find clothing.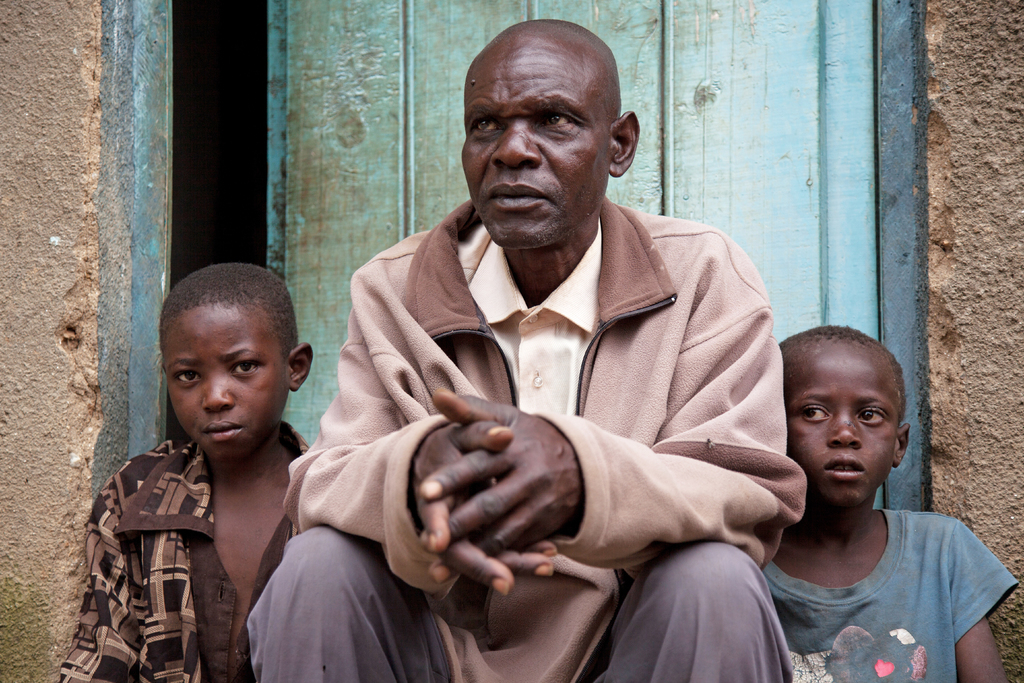
[left=54, top=432, right=312, bottom=682].
